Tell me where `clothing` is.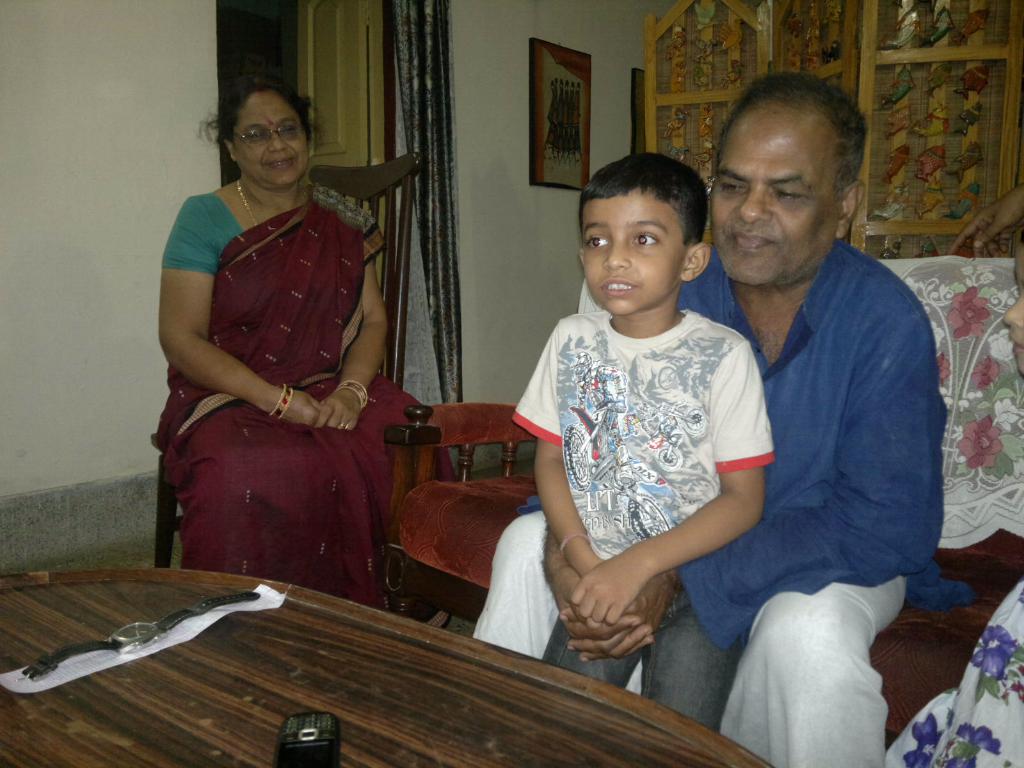
`clothing` is at [x1=462, y1=211, x2=975, y2=767].
